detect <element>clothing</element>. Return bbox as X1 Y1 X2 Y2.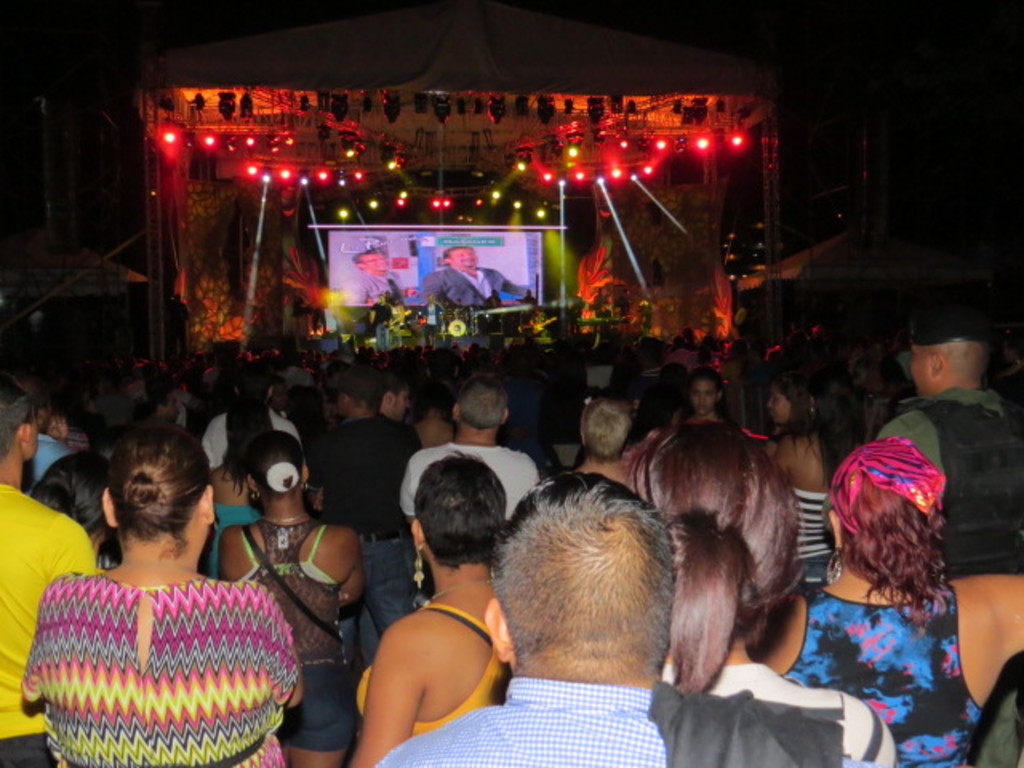
0 480 102 766.
